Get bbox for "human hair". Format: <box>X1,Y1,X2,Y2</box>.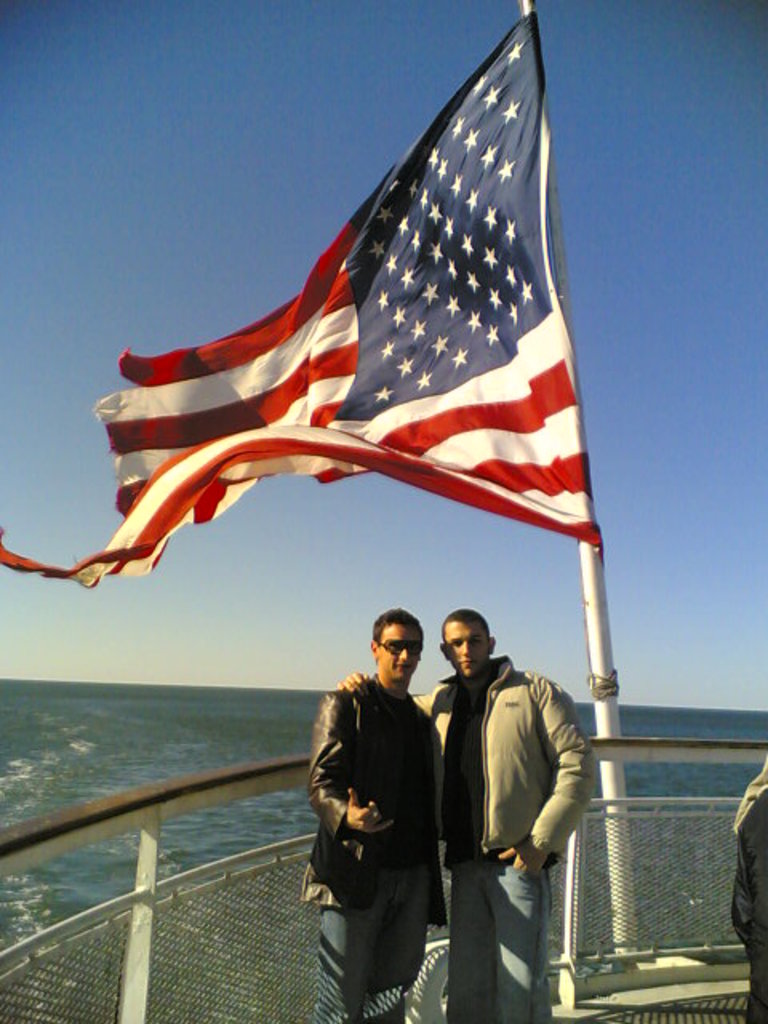
<box>370,595,427,645</box>.
